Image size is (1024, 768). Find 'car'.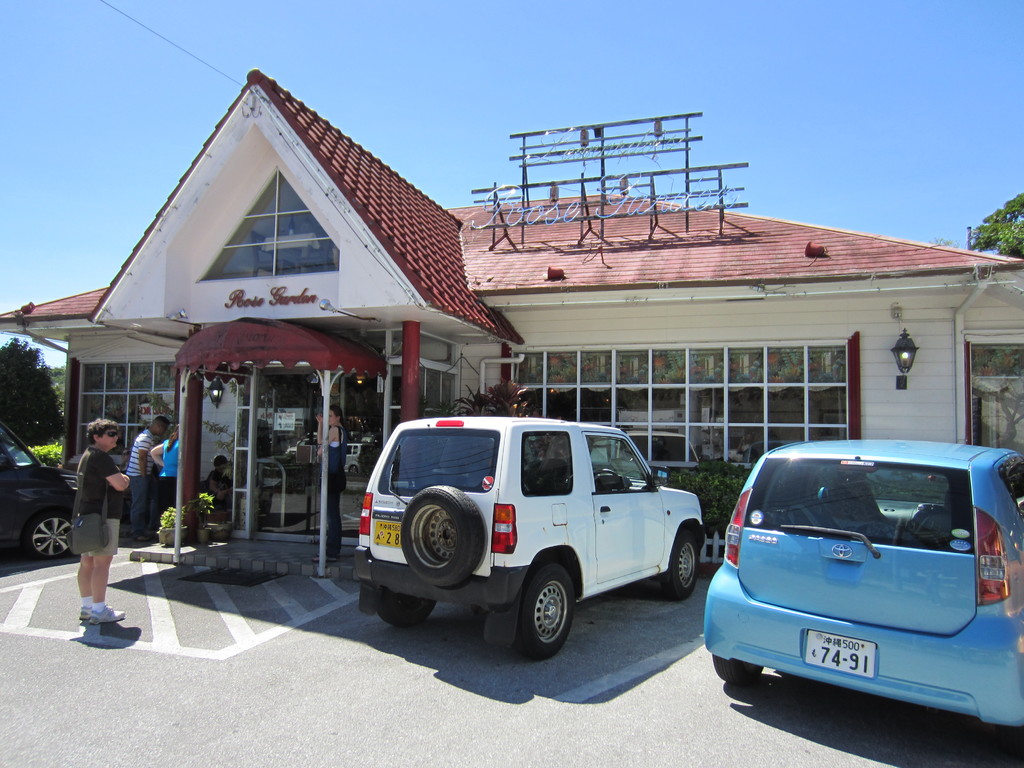
bbox=(0, 415, 79, 557).
